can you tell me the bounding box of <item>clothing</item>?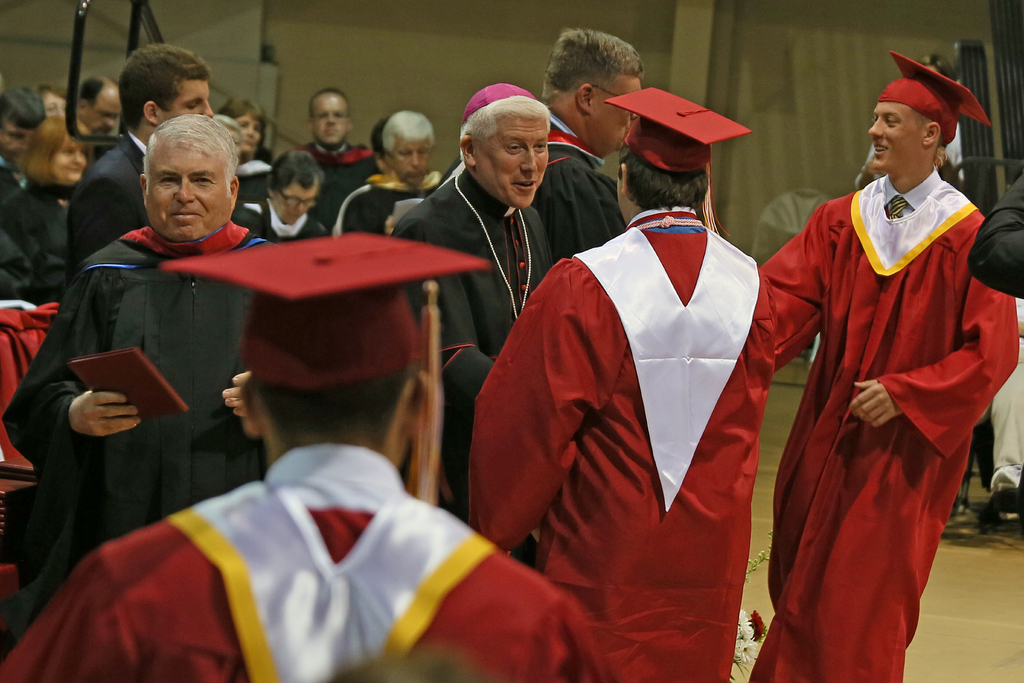
237, 146, 271, 210.
